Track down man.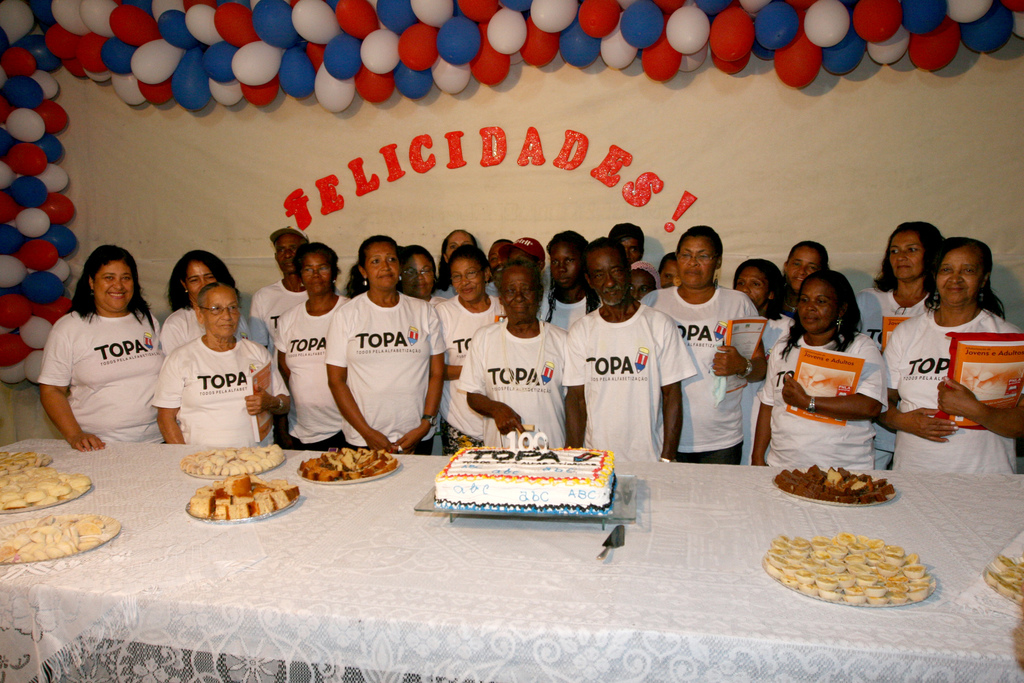
Tracked to [561,241,697,470].
